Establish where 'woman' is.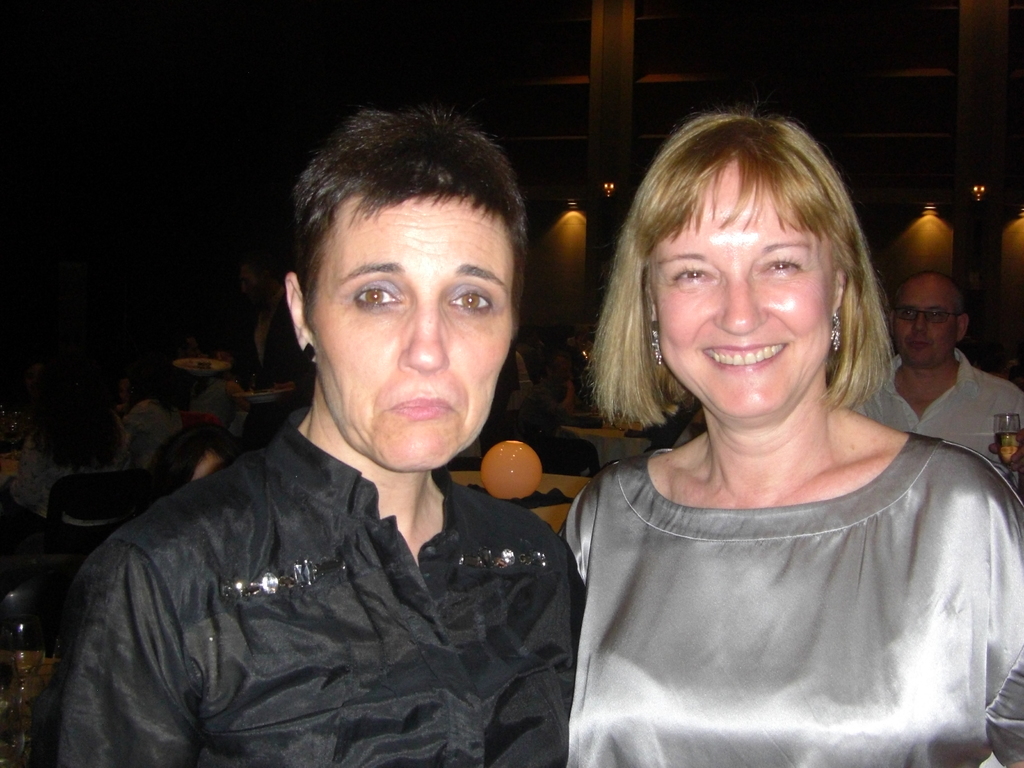
Established at l=524, t=122, r=1021, b=762.
